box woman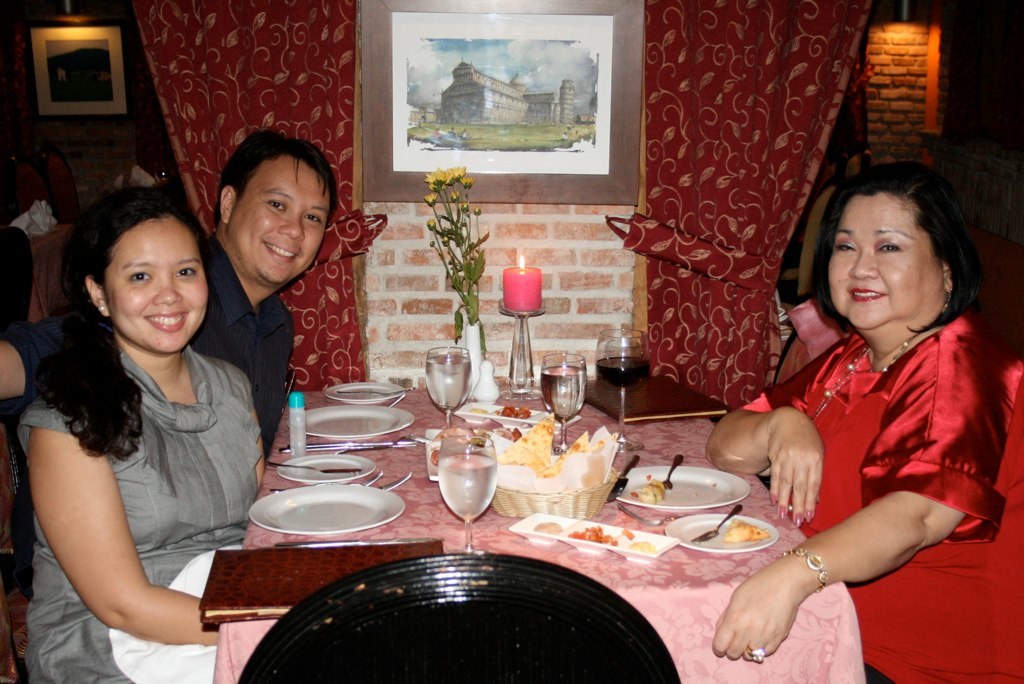
l=12, t=169, r=275, b=672
